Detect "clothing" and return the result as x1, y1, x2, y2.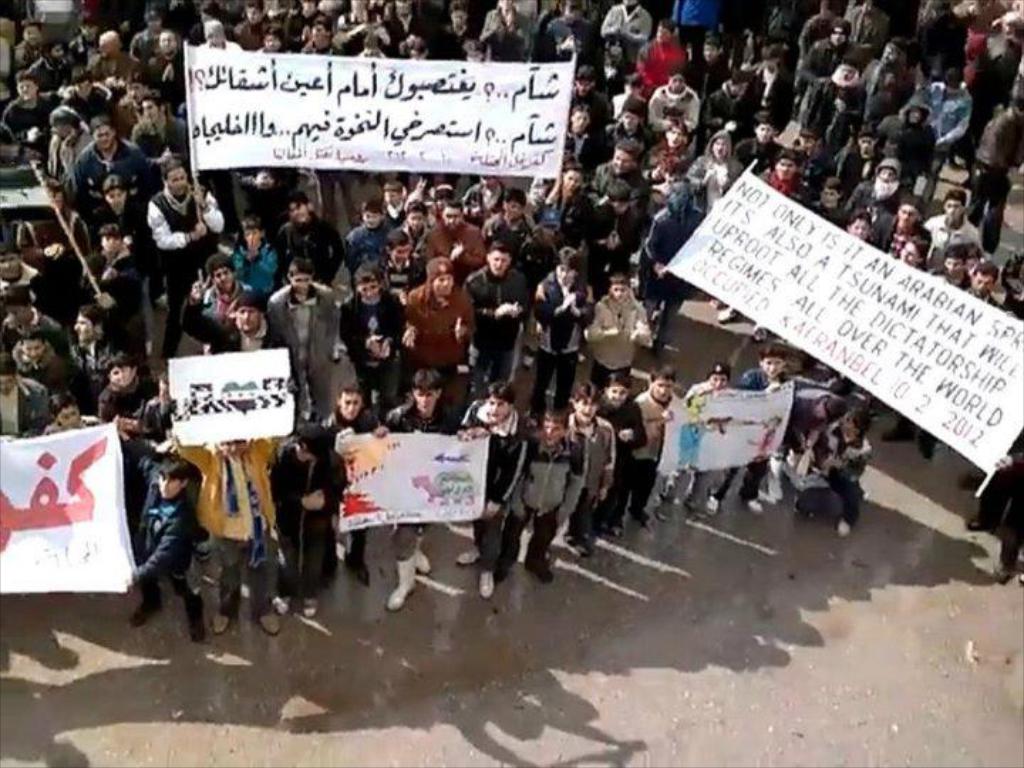
267, 444, 346, 596.
